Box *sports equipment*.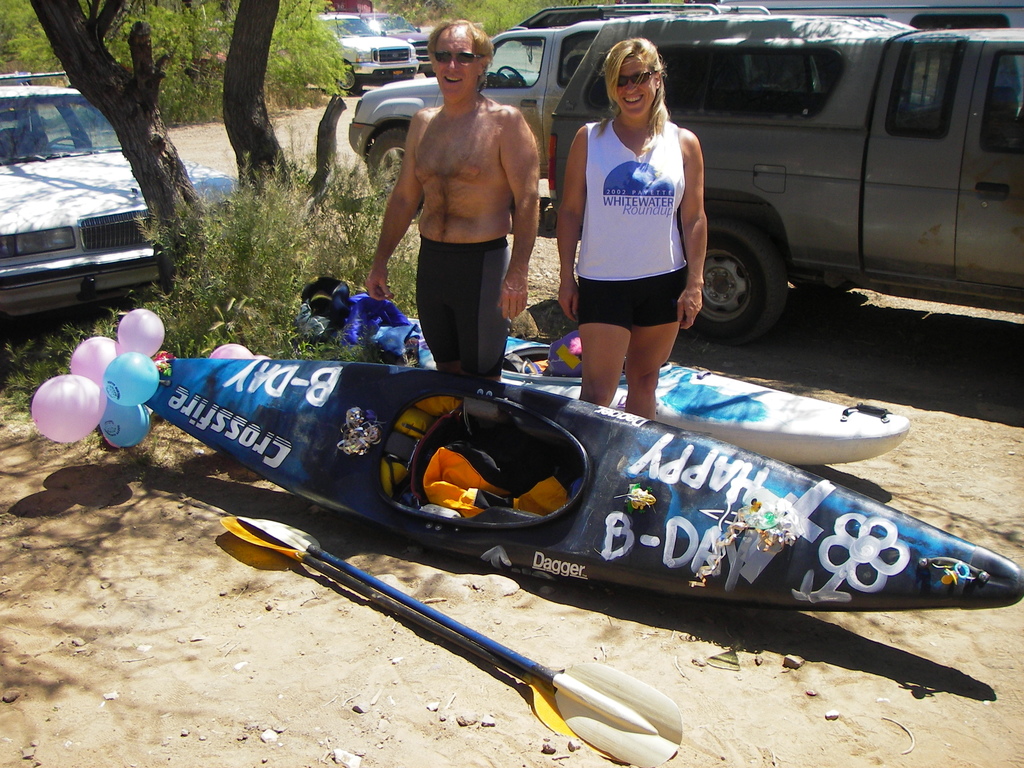
x1=378, y1=314, x2=908, y2=472.
